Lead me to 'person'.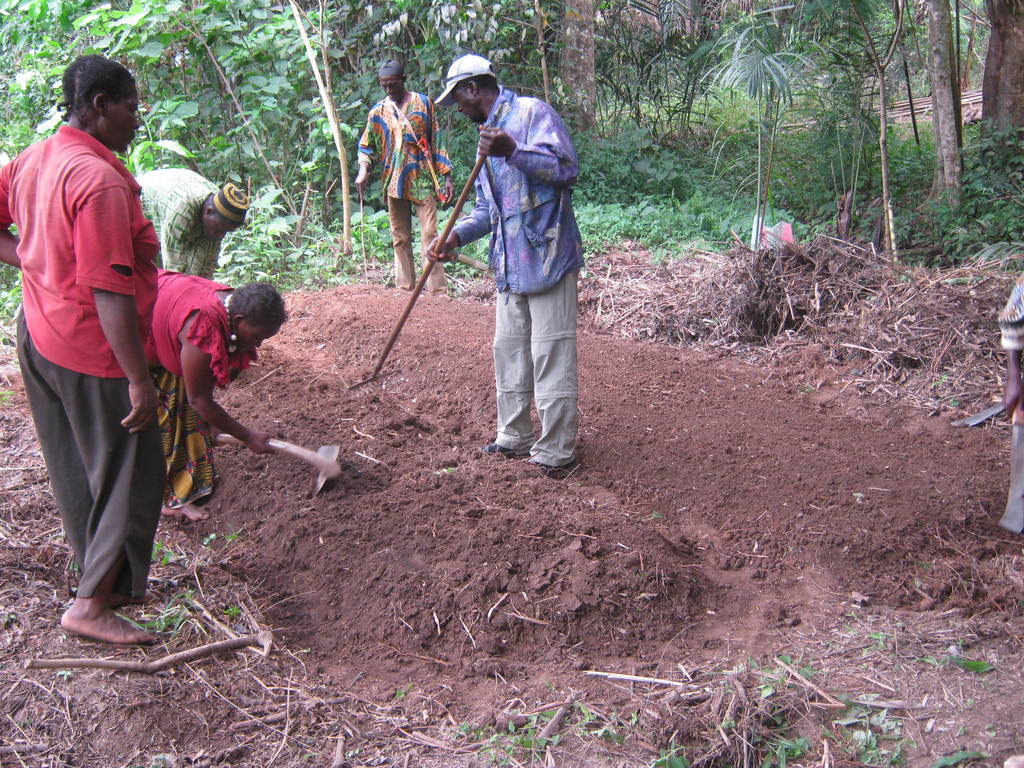
Lead to {"x1": 145, "y1": 266, "x2": 289, "y2": 521}.
